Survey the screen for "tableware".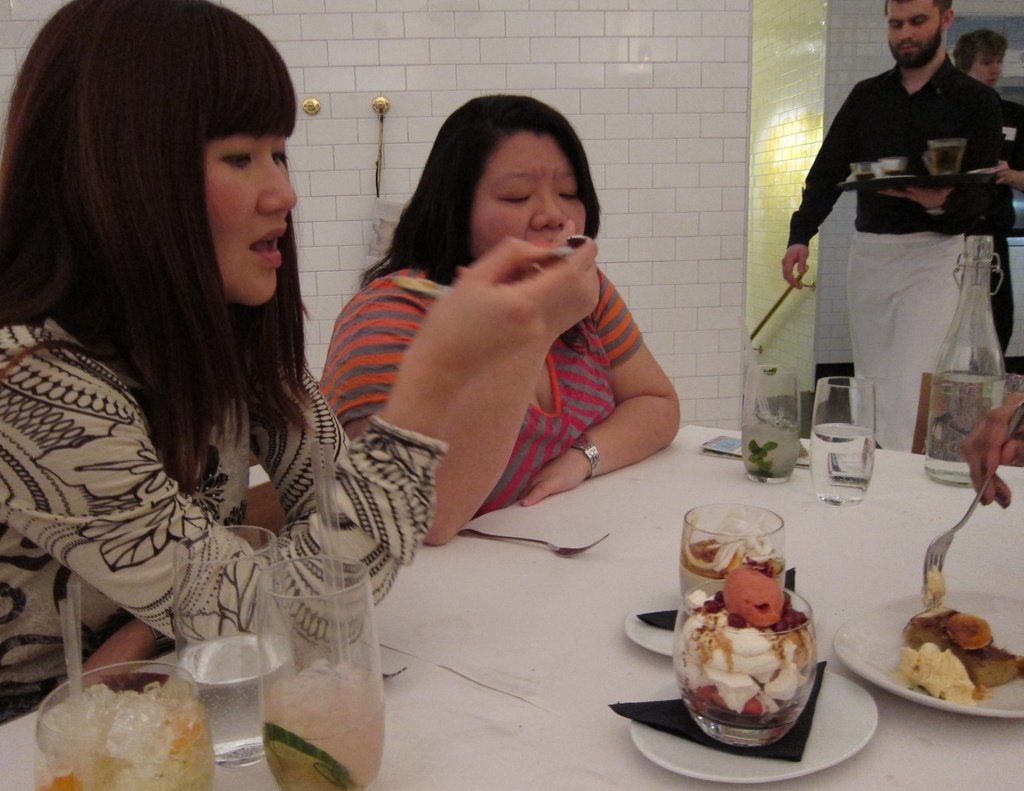
Survey found: region(165, 526, 280, 767).
